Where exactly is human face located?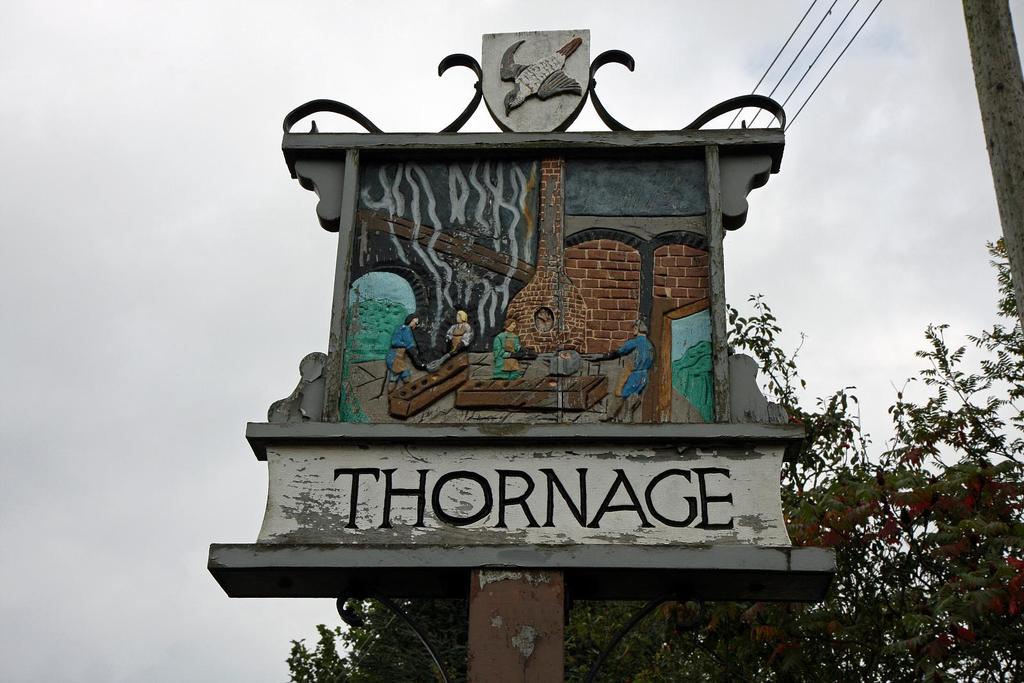
Its bounding box is BBox(509, 323, 515, 334).
